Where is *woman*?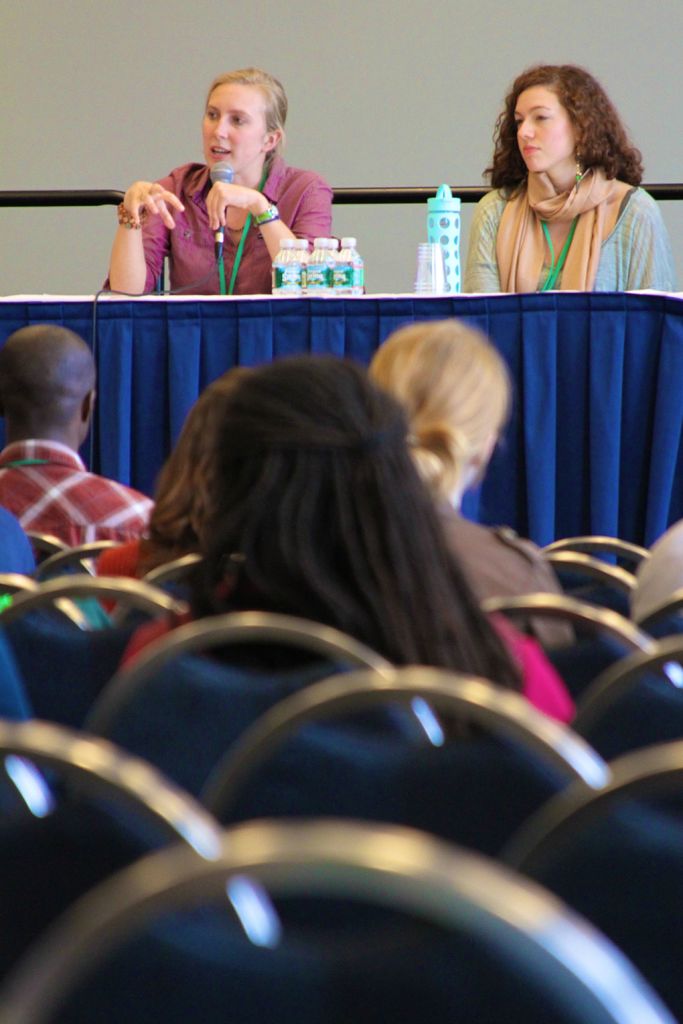
region(118, 358, 573, 717).
